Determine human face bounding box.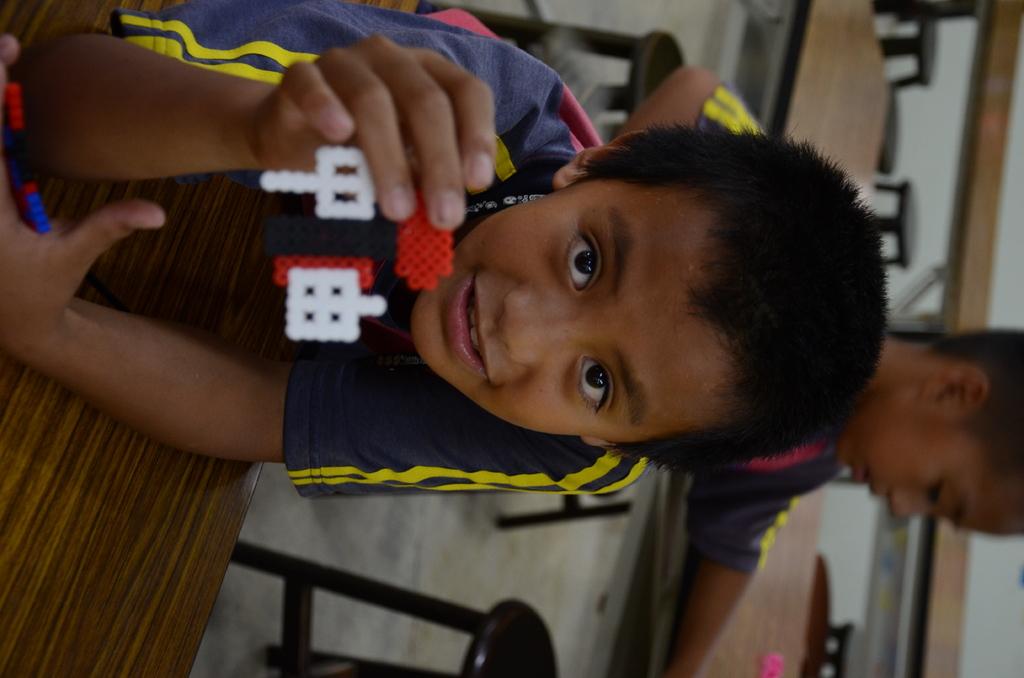
Determined: bbox(838, 383, 1020, 531).
